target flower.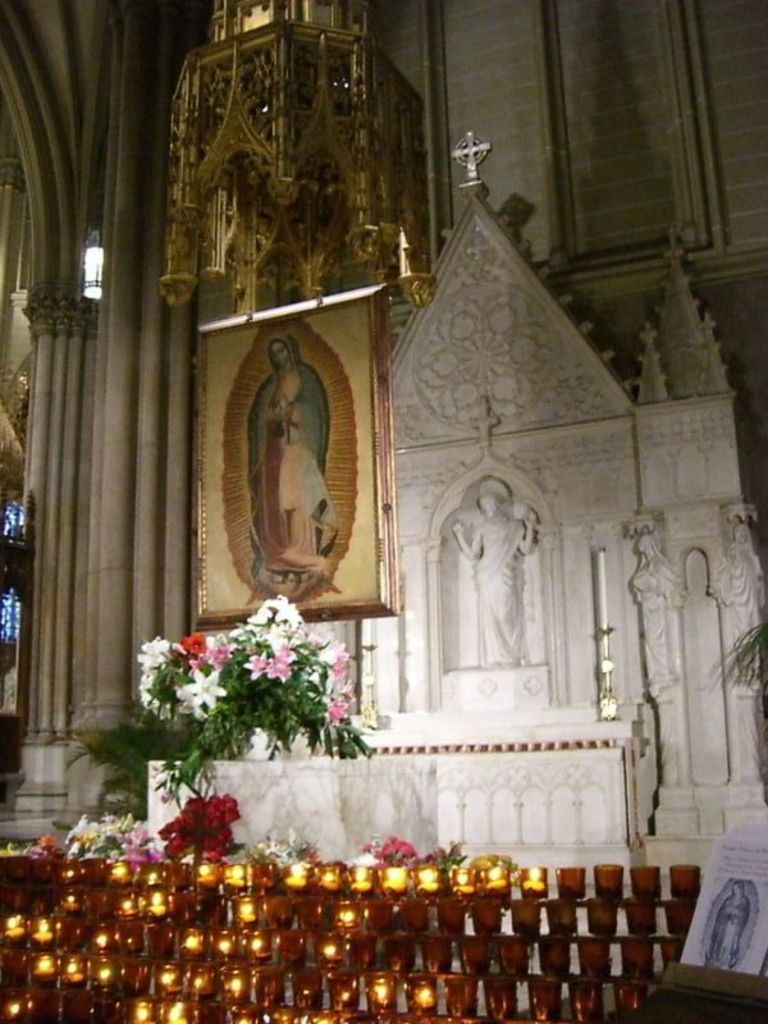
Target region: [left=136, top=643, right=184, bottom=723].
